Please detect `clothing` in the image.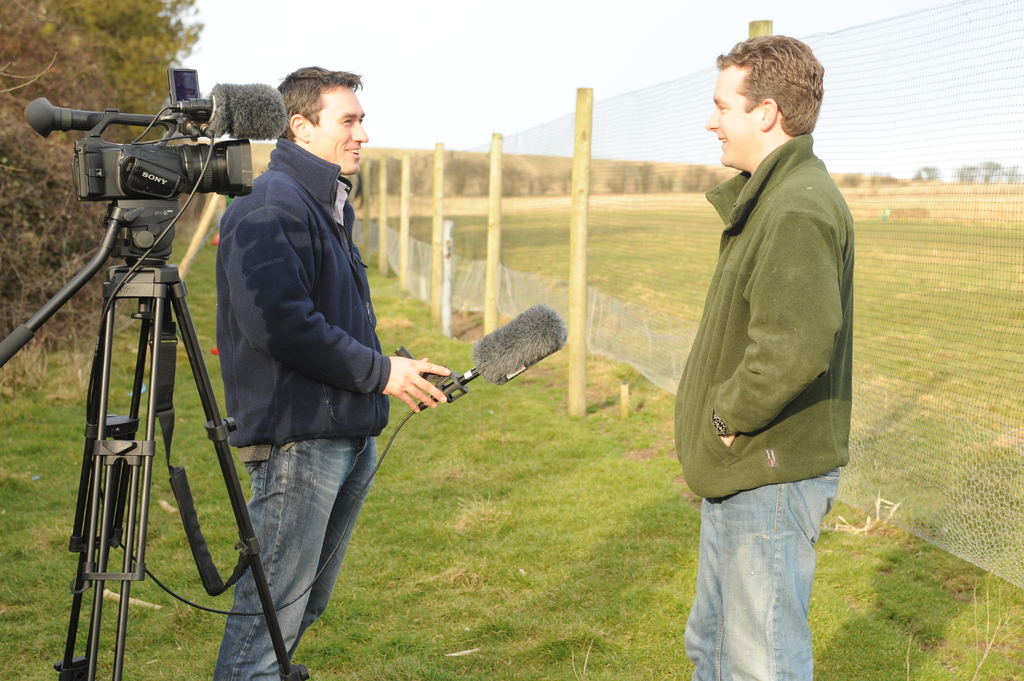
671/132/857/680.
